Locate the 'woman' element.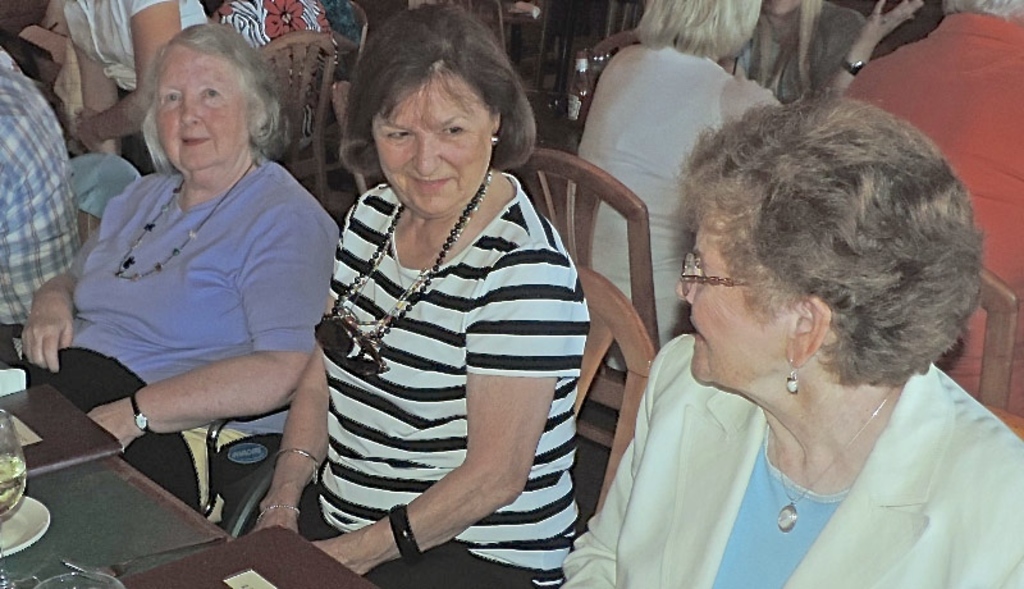
Element bbox: pyautogui.locateOnScreen(0, 24, 347, 524).
